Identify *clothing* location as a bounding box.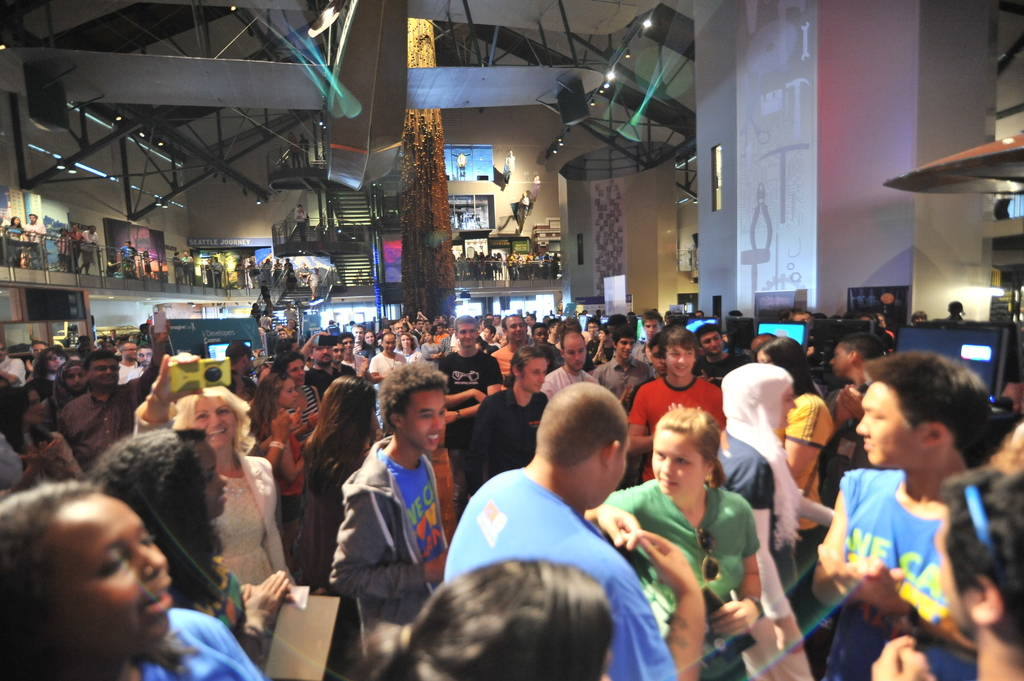
l=432, t=354, r=500, b=438.
